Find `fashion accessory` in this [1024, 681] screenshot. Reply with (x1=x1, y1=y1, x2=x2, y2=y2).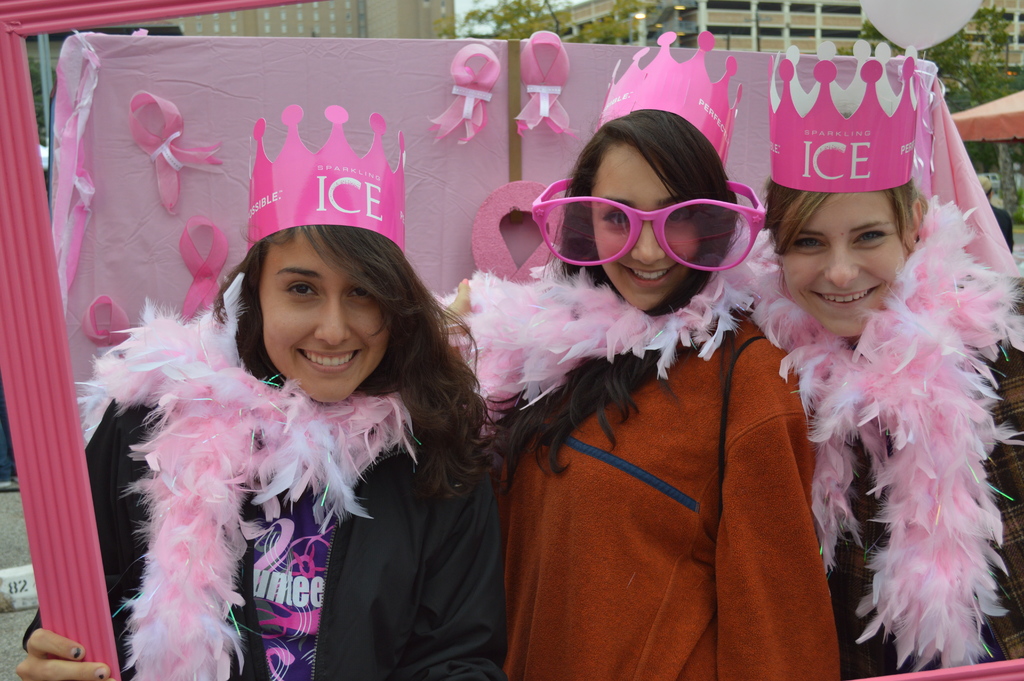
(x1=746, y1=193, x2=1023, y2=666).
